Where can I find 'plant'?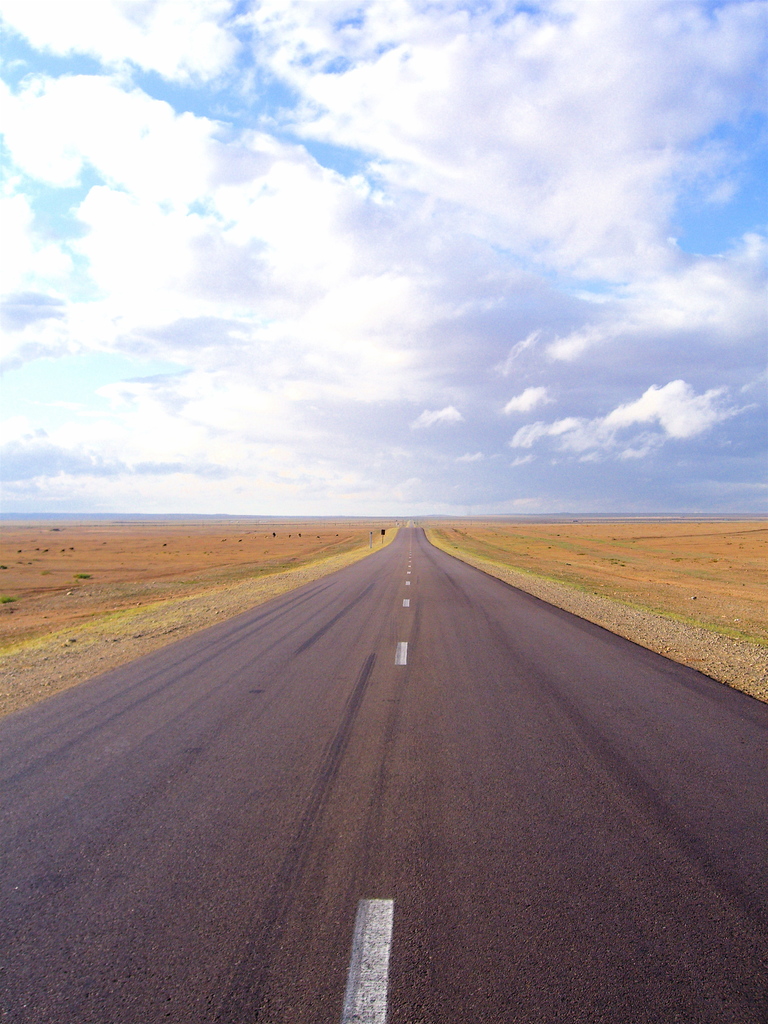
You can find it at <box>60,548,70,556</box>.
